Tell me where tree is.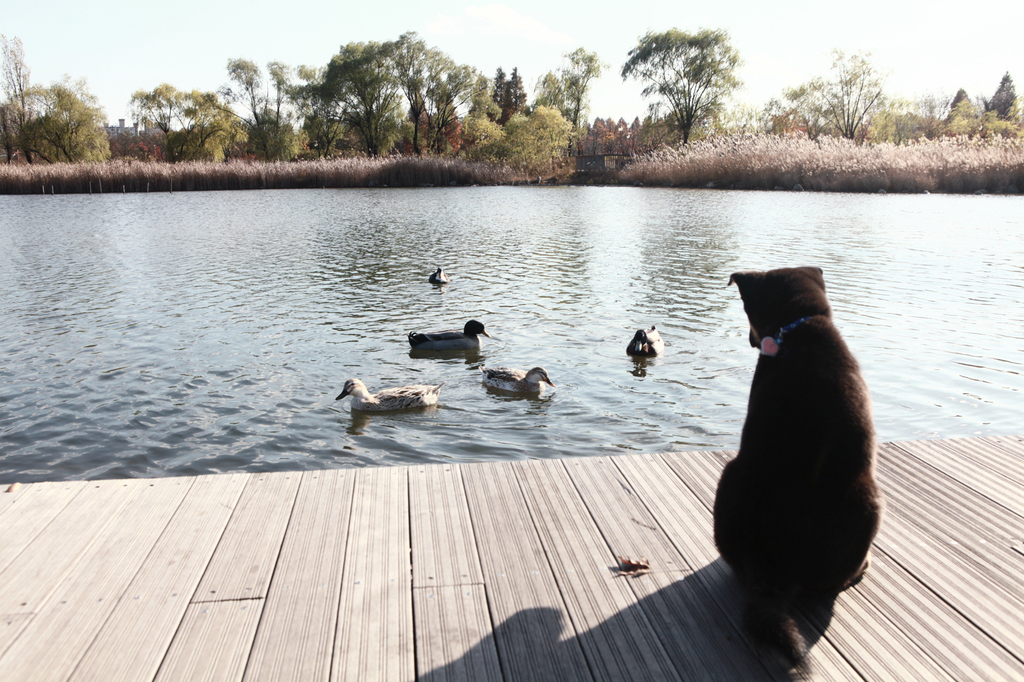
tree is at {"left": 419, "top": 92, "right": 463, "bottom": 148}.
